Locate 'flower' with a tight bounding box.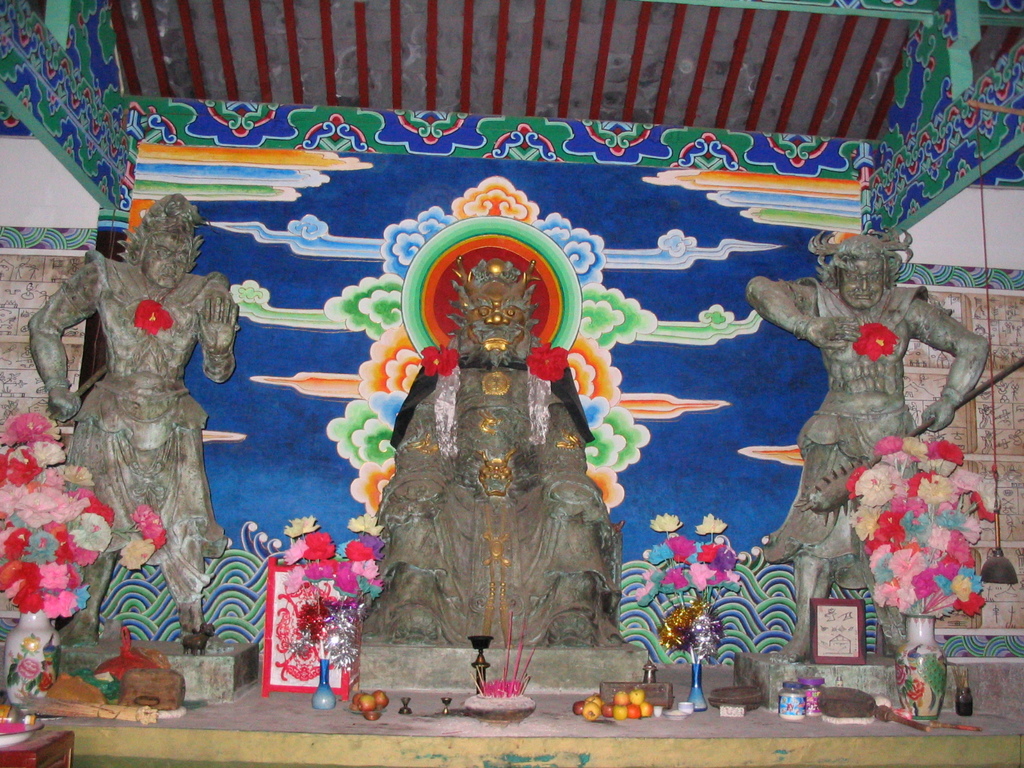
bbox(886, 548, 925, 586).
